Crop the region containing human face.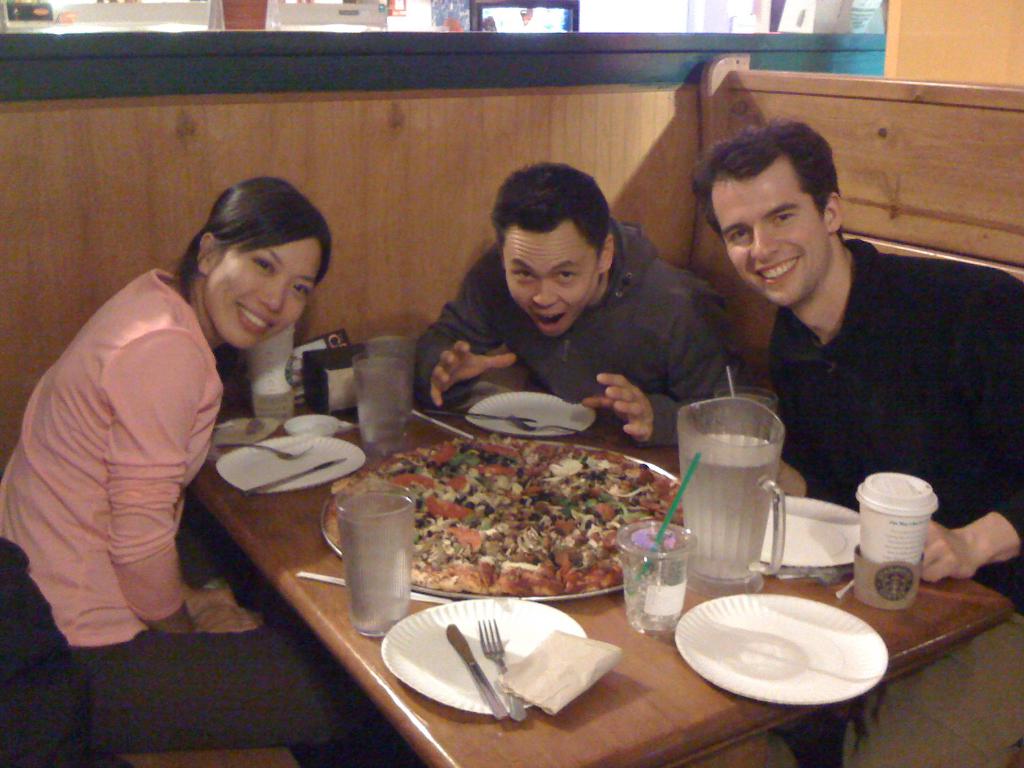
Crop region: {"left": 714, "top": 157, "right": 828, "bottom": 300}.
